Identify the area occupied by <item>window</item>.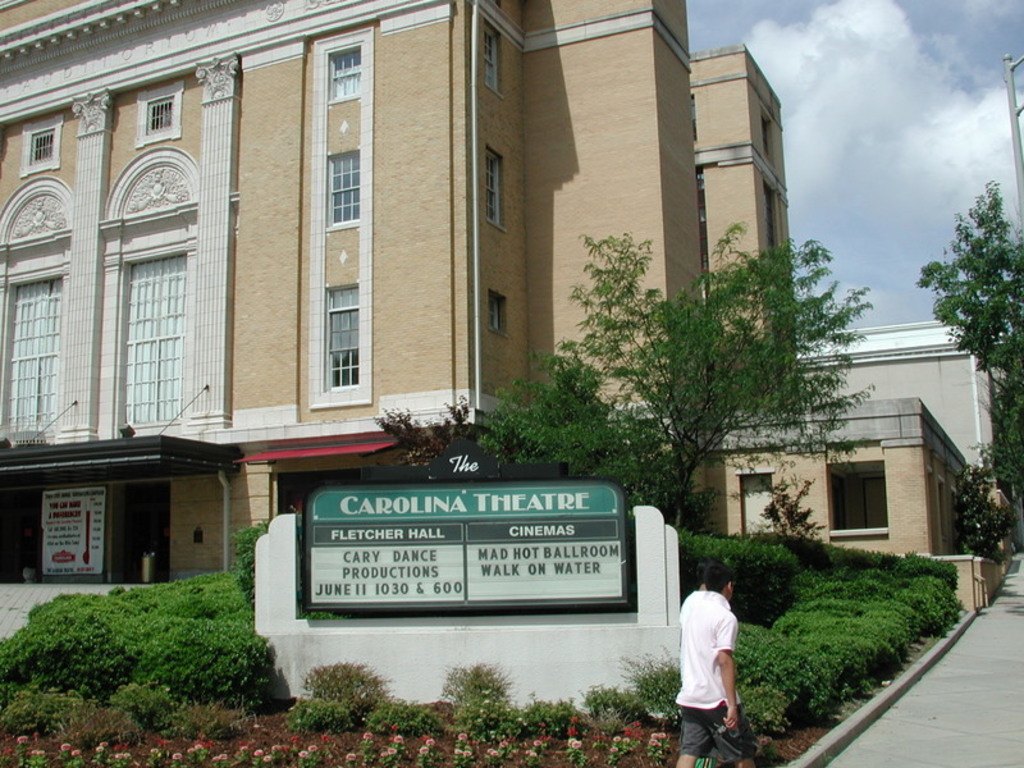
Area: crop(475, 15, 511, 97).
